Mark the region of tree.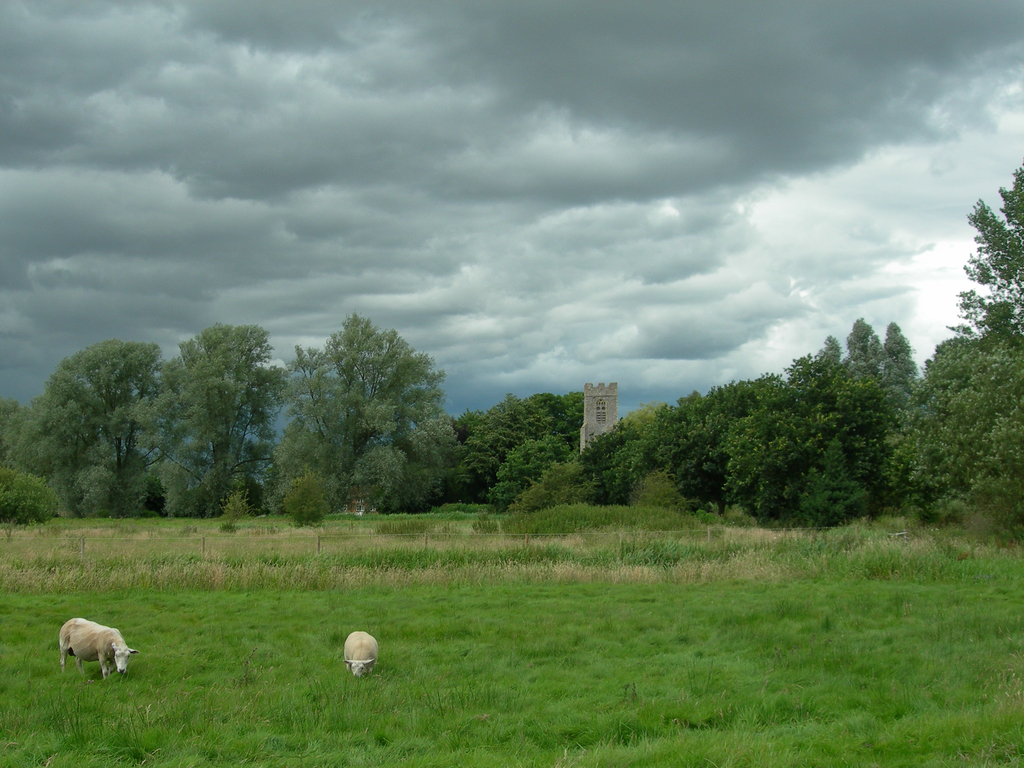
Region: [left=620, top=381, right=812, bottom=527].
